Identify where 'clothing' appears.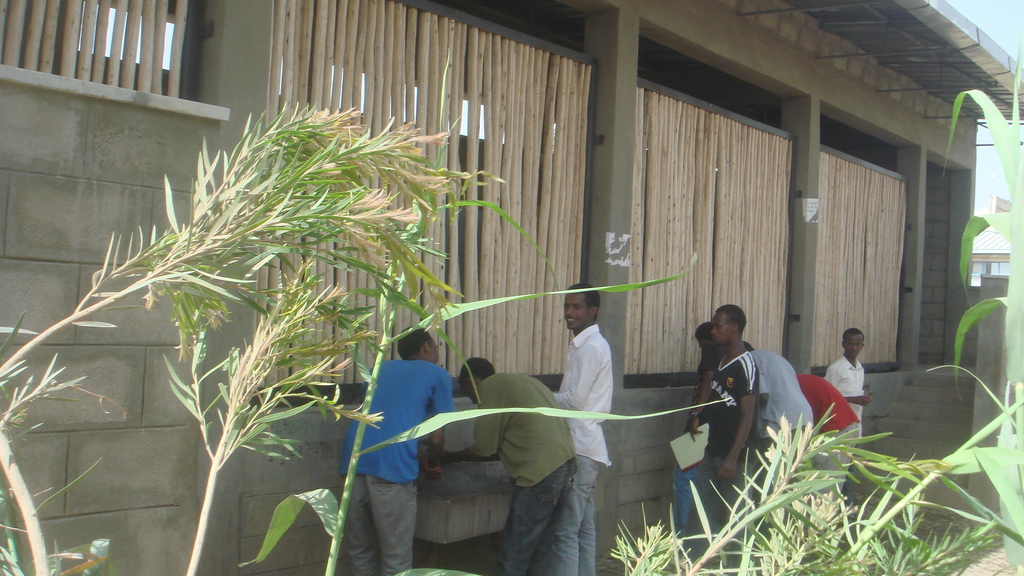
Appears at (x1=339, y1=357, x2=456, y2=575).
